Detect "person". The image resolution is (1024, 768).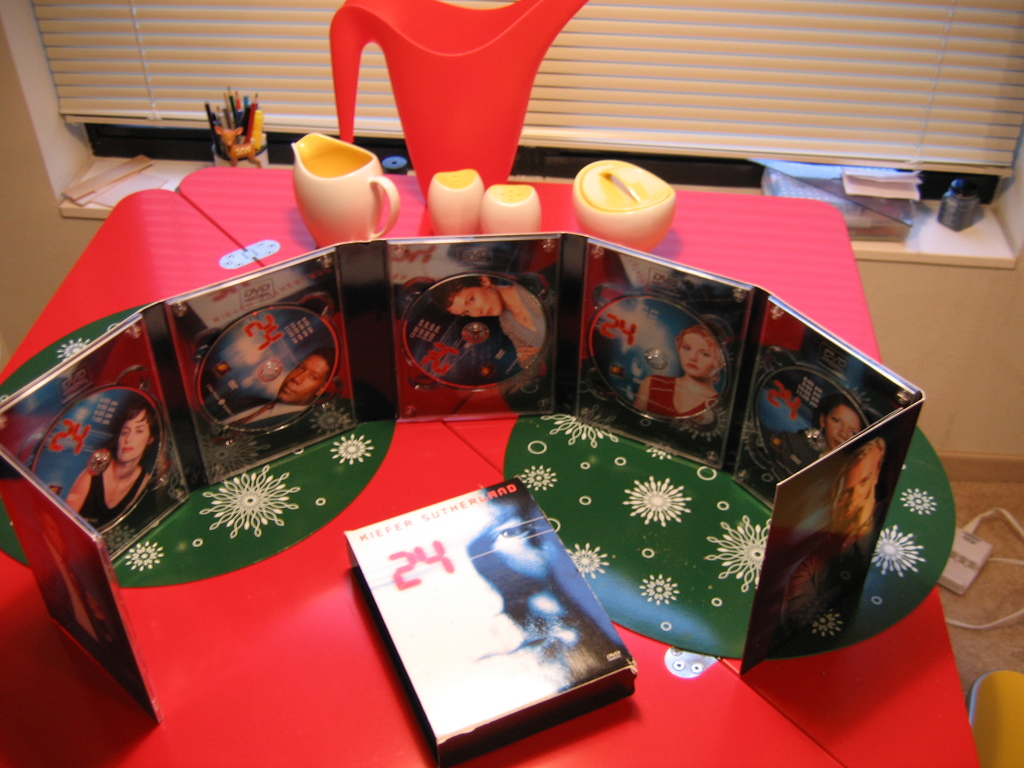
pyautogui.locateOnScreen(221, 351, 332, 426).
